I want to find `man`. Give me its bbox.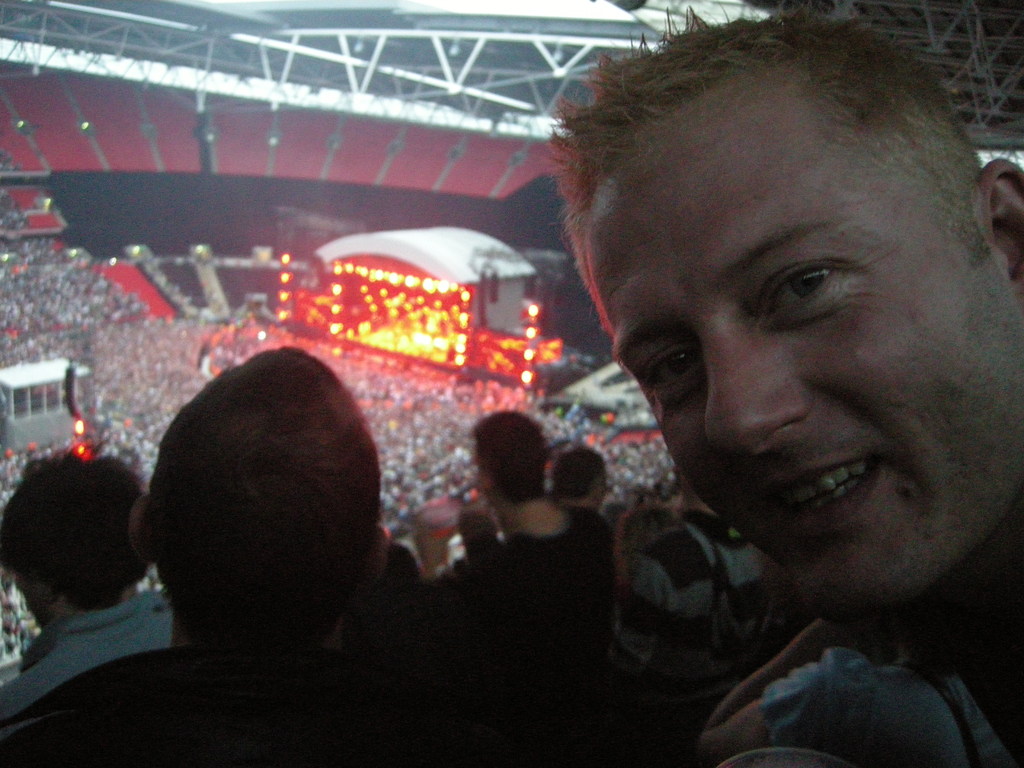
[476, 17, 1023, 759].
